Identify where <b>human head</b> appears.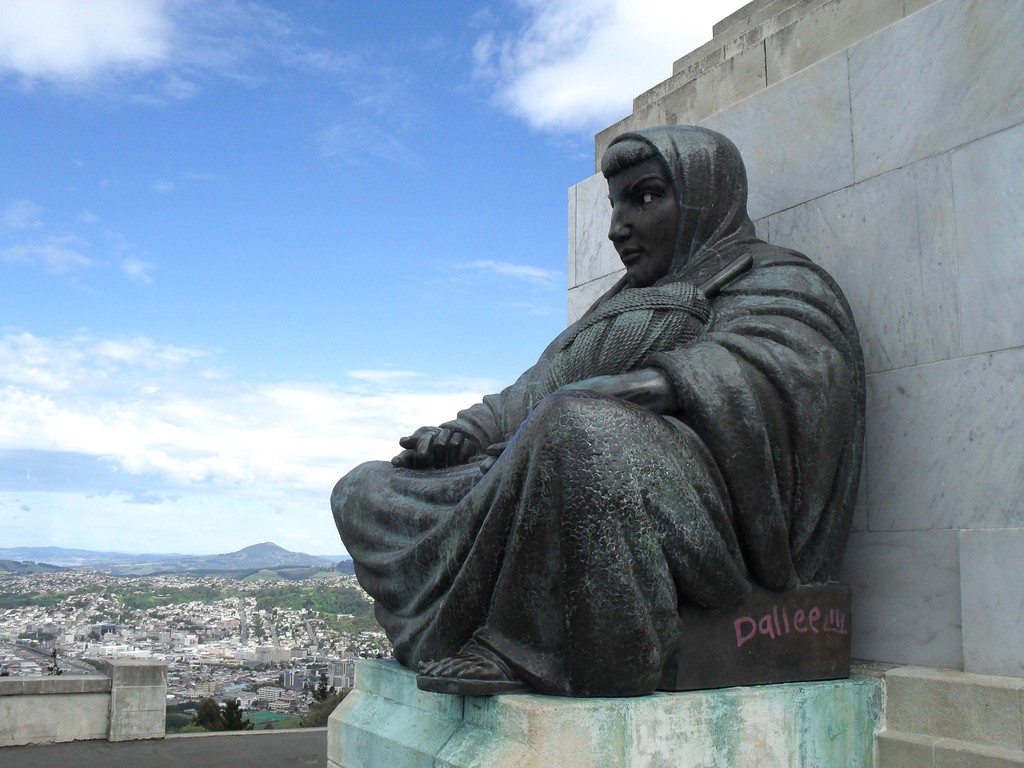
Appears at bbox(609, 126, 744, 282).
